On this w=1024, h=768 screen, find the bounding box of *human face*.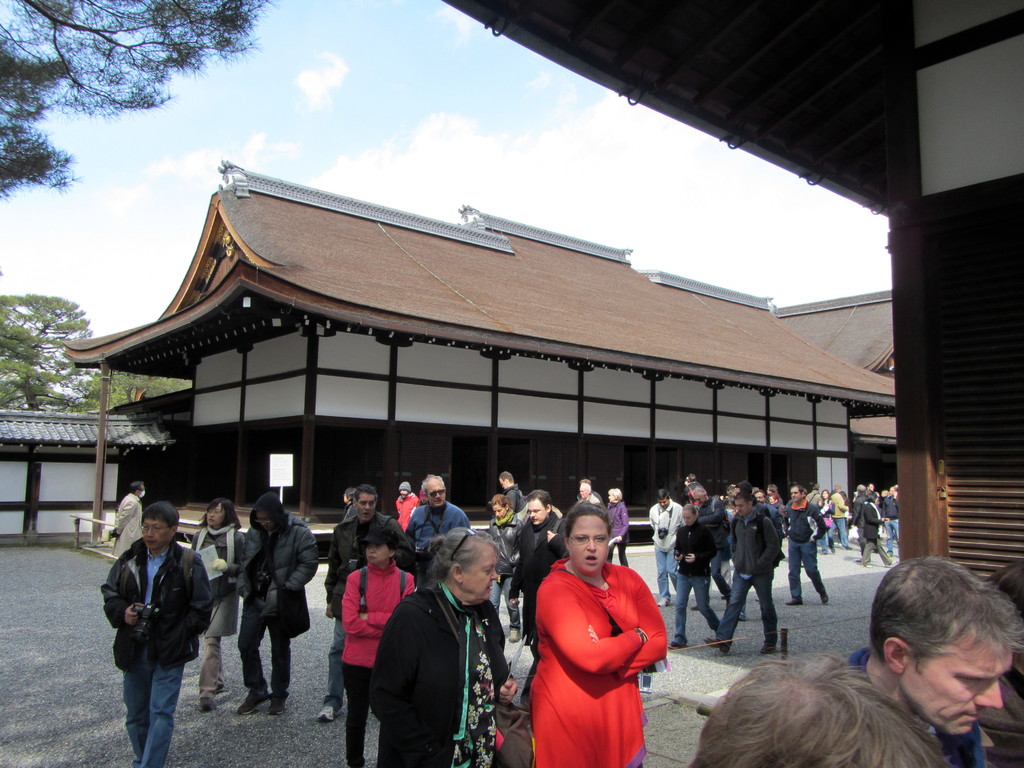
Bounding box: locate(789, 486, 801, 504).
